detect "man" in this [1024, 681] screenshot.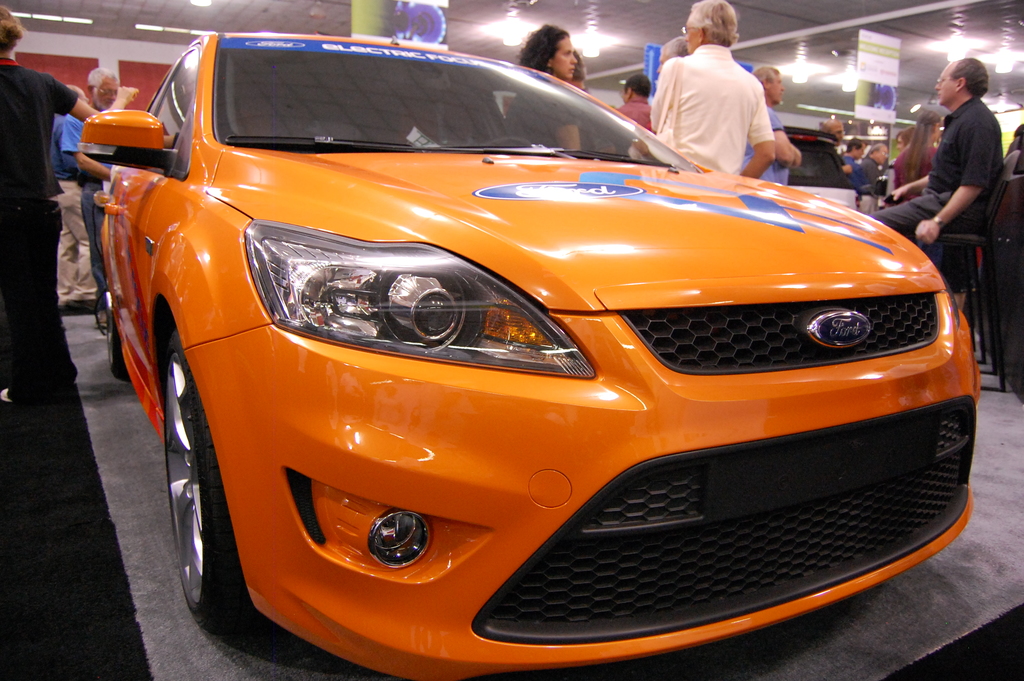
Detection: l=564, t=49, r=614, b=149.
